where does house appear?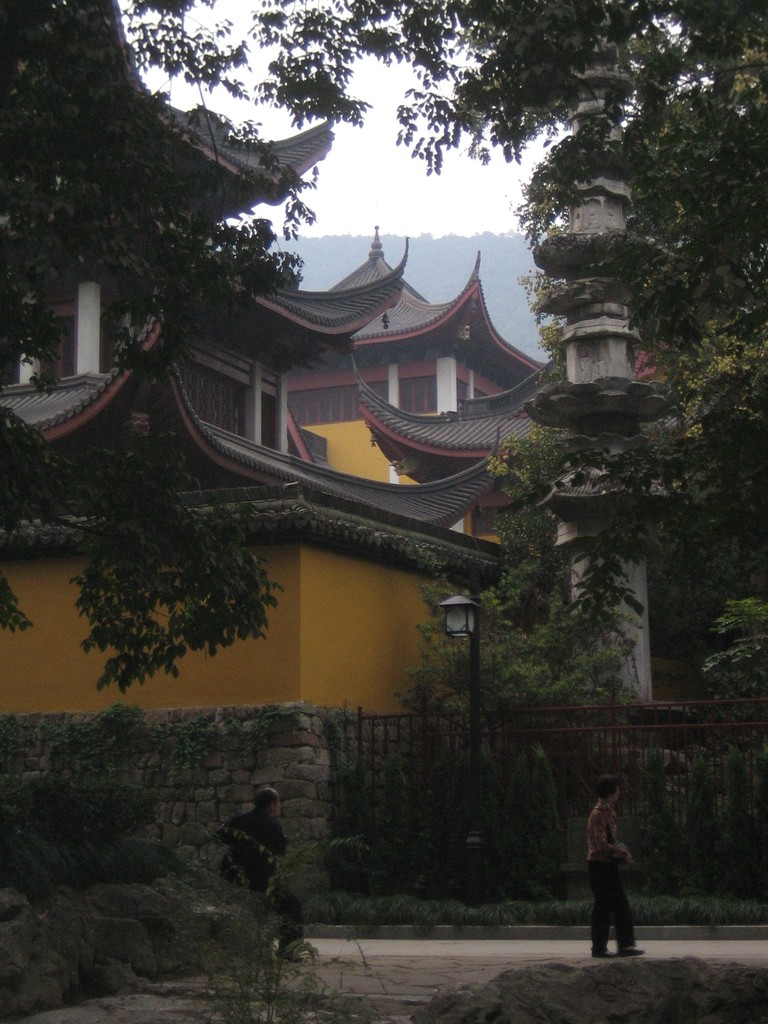
Appears at <region>0, 0, 675, 719</region>.
